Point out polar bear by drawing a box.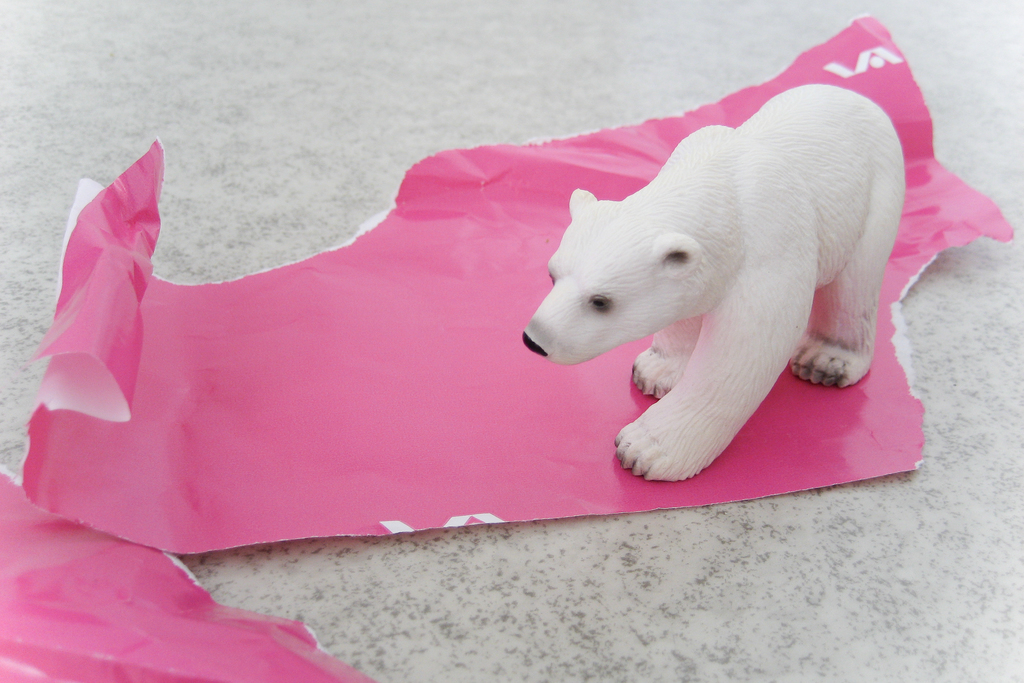
BBox(520, 81, 907, 482).
